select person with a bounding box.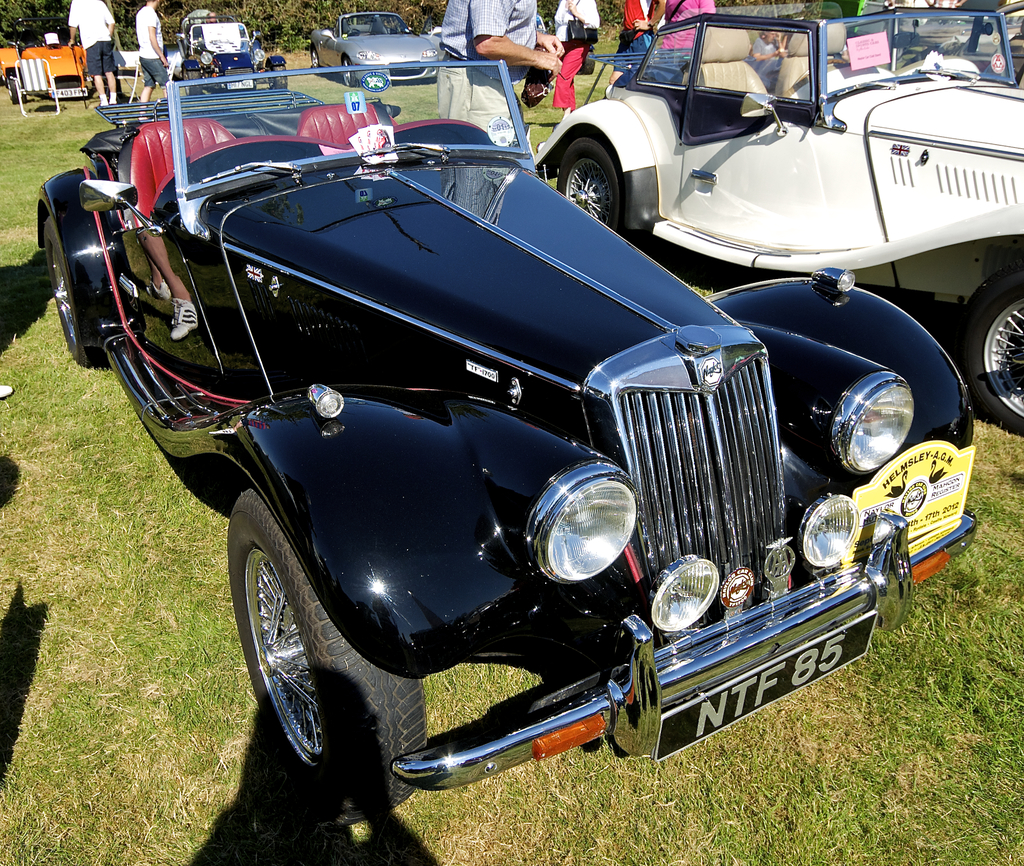
(x1=433, y1=0, x2=566, y2=155).
